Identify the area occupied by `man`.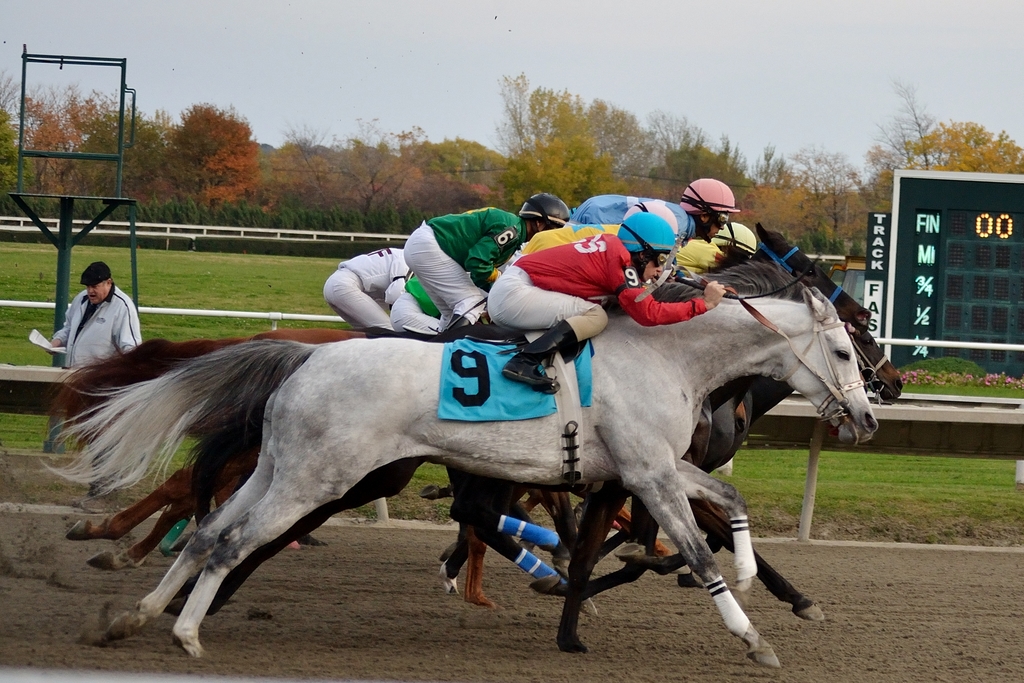
Area: region(661, 225, 766, 294).
